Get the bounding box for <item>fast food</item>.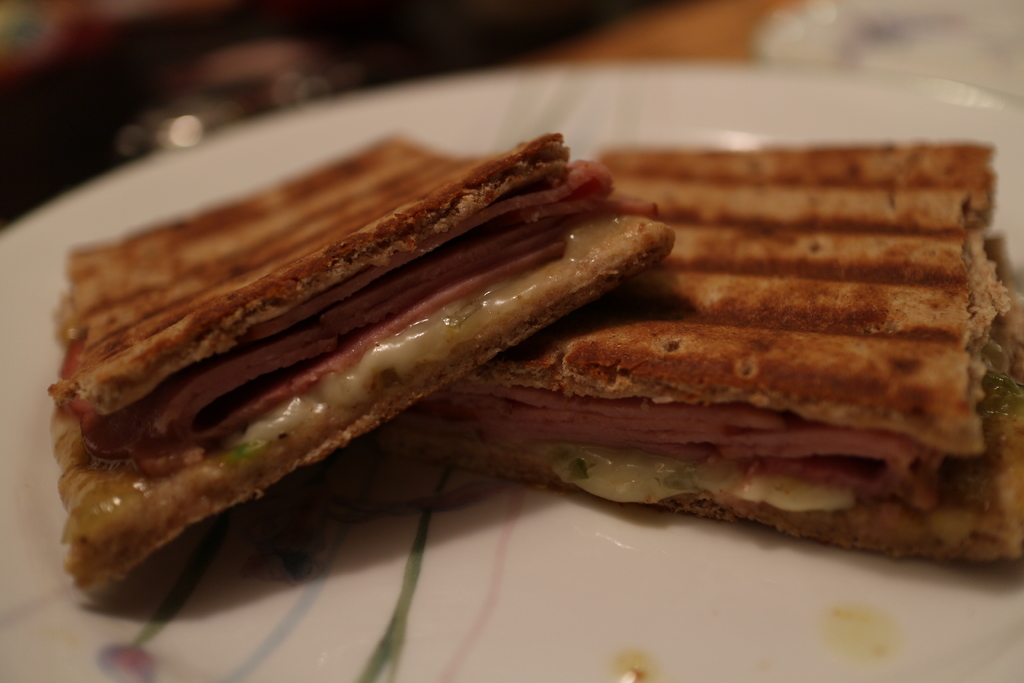
detection(404, 128, 1023, 573).
